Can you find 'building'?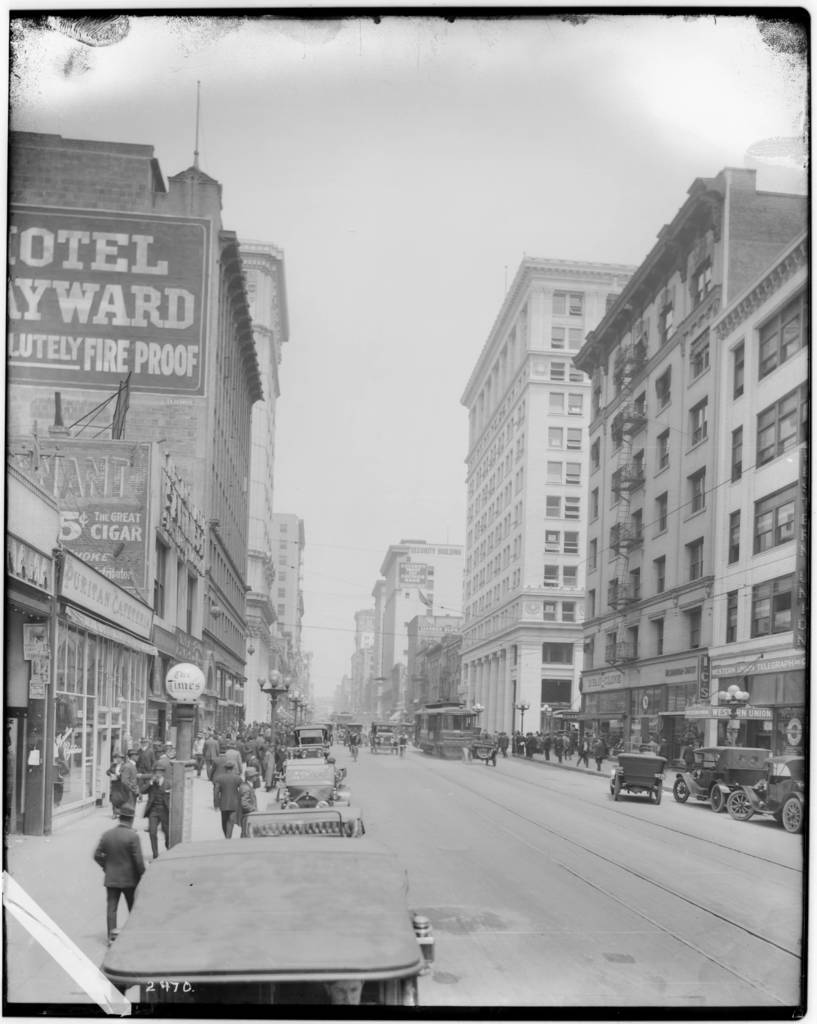
Yes, bounding box: [348,534,460,739].
